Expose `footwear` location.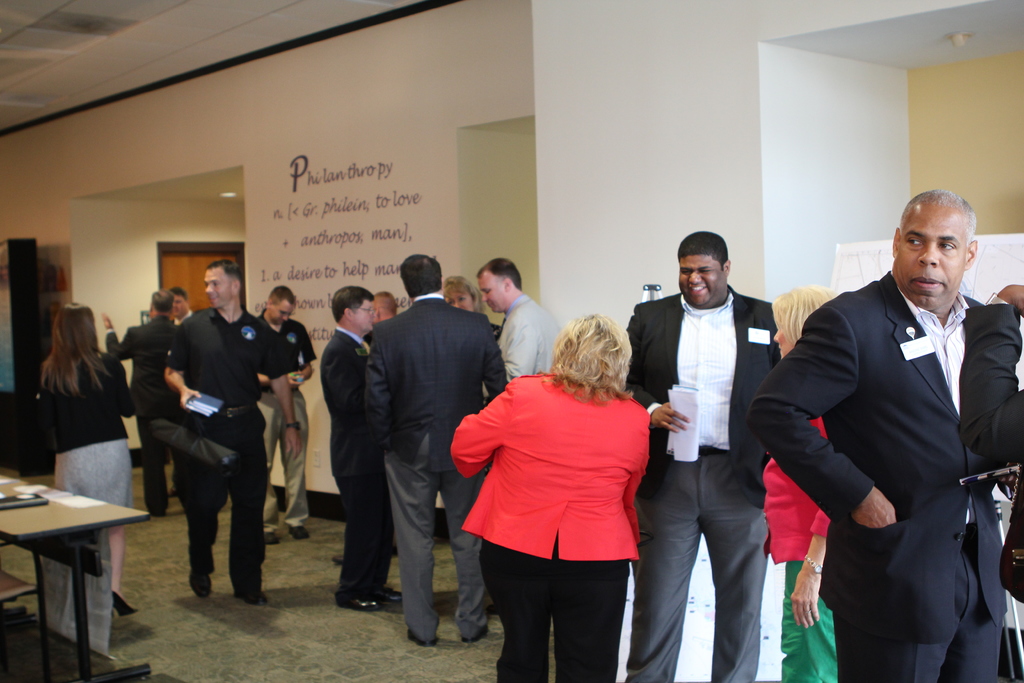
Exposed at <box>108,591,140,618</box>.
